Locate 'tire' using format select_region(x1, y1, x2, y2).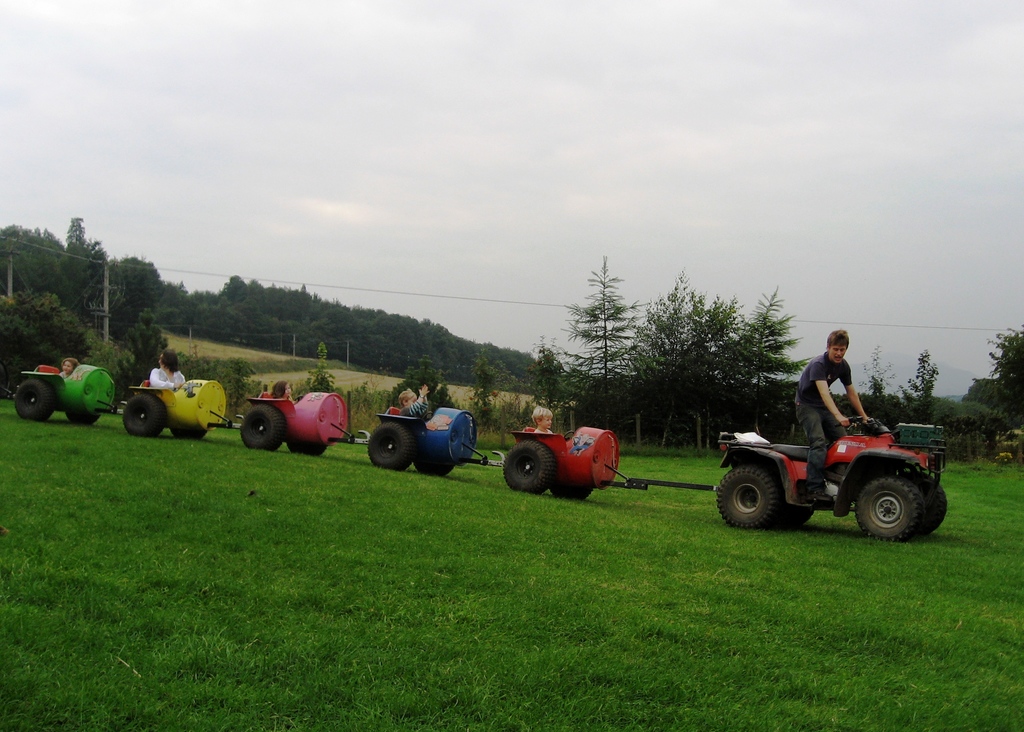
select_region(714, 468, 782, 529).
